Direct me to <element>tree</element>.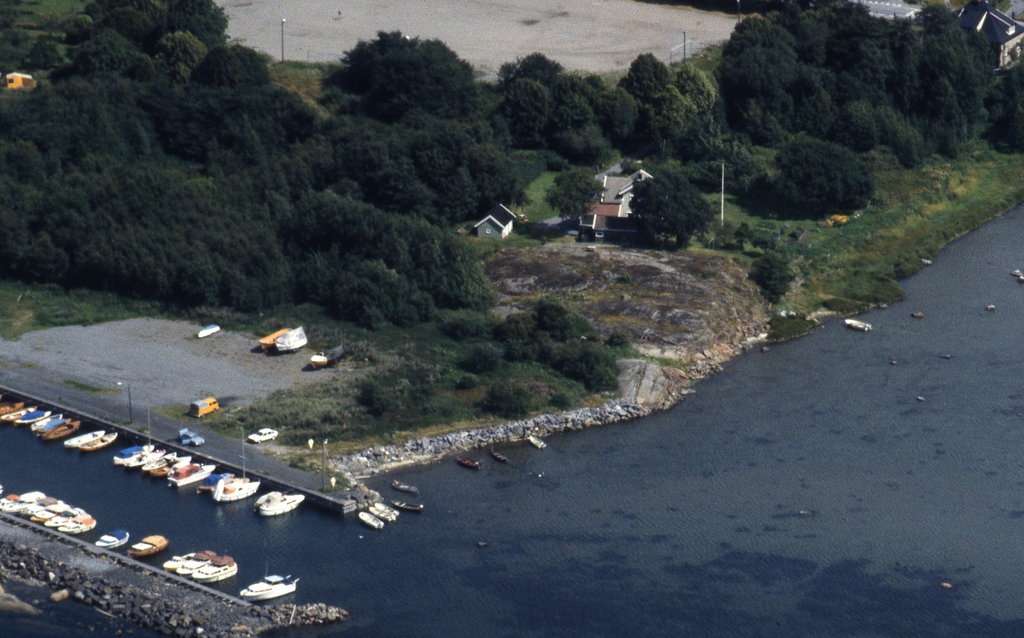
Direction: BBox(27, 37, 60, 66).
